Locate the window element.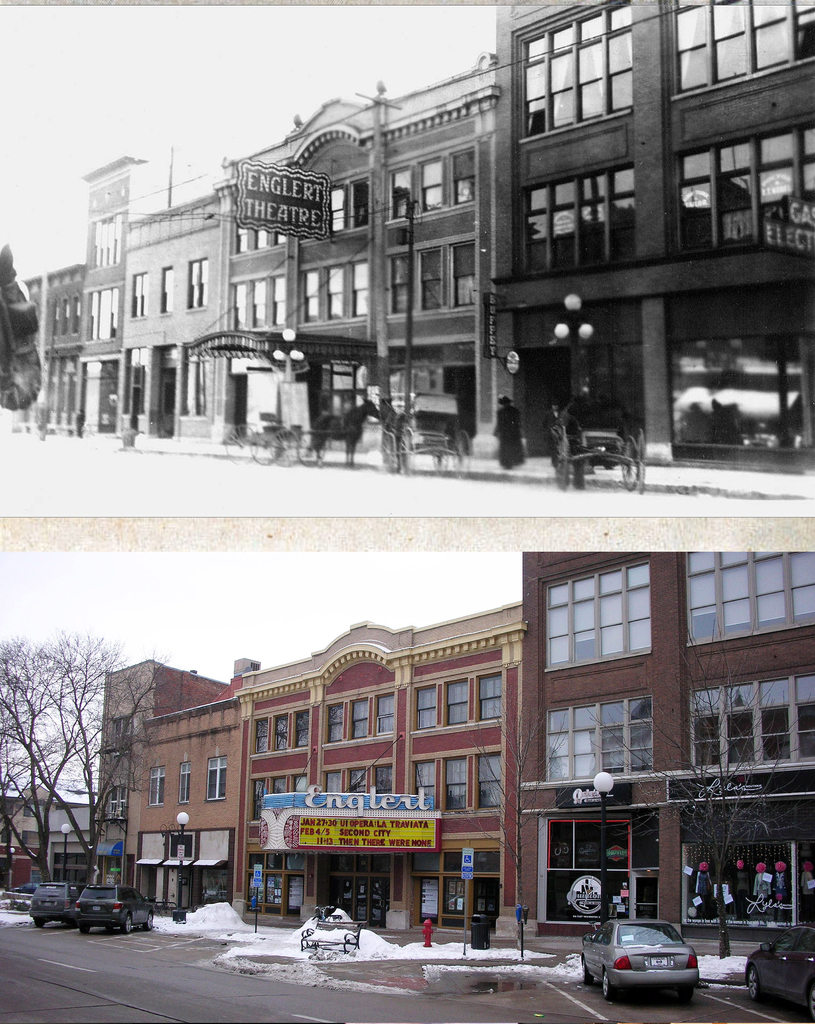
Element bbox: x1=303, y1=268, x2=332, y2=322.
